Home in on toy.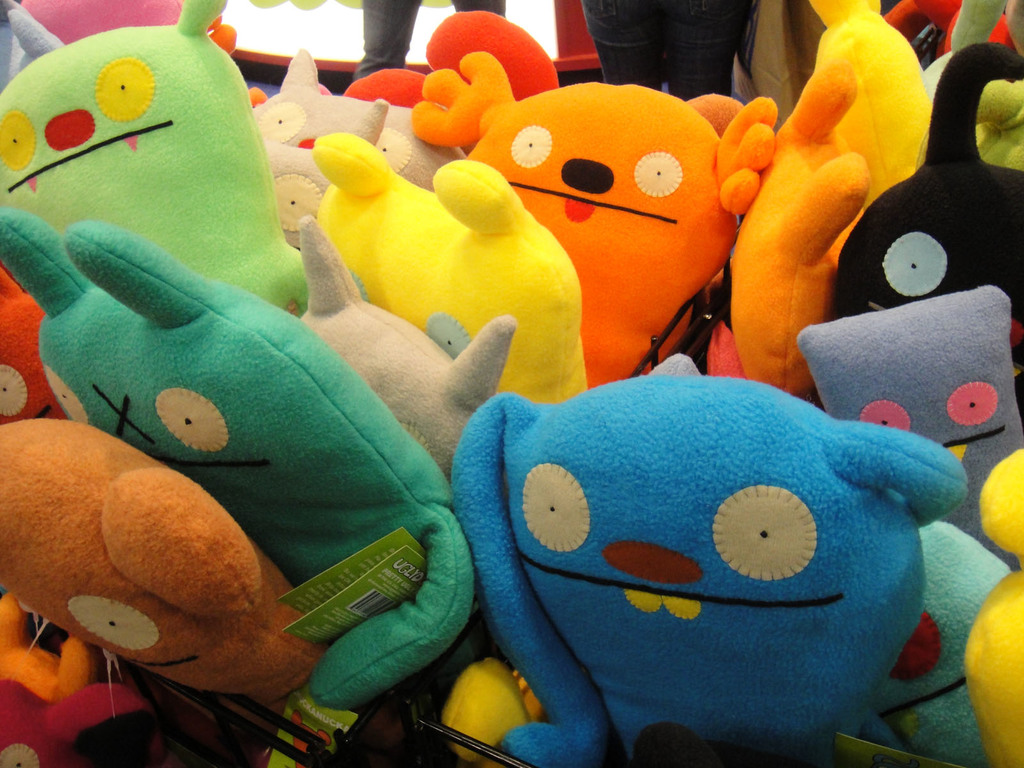
Homed in at Rect(0, 209, 498, 725).
